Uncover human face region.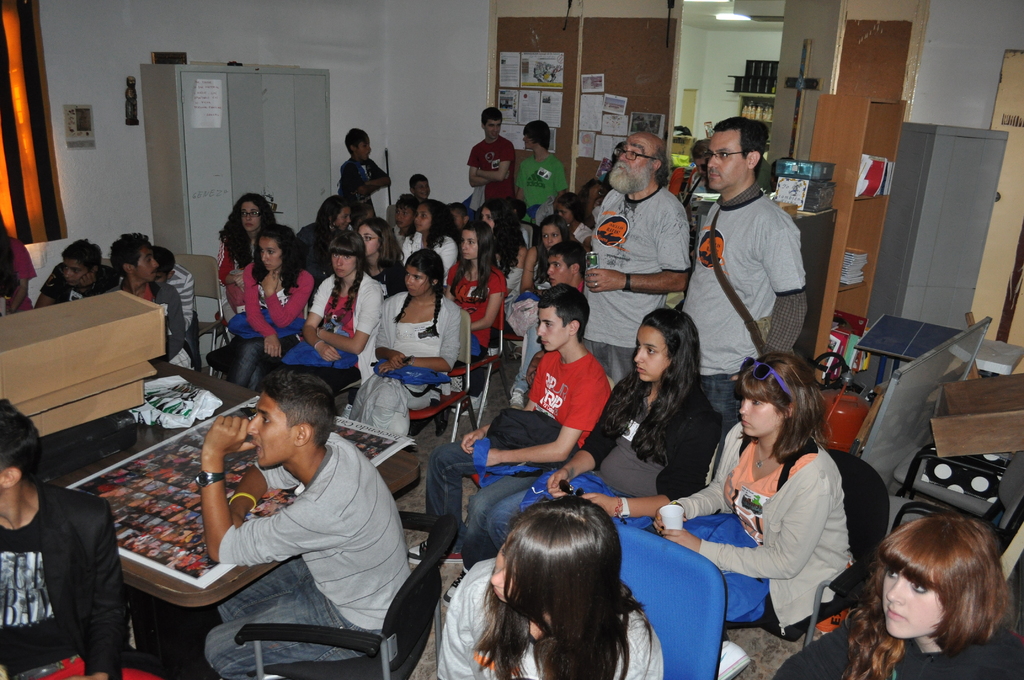
Uncovered: left=241, top=202, right=262, bottom=235.
